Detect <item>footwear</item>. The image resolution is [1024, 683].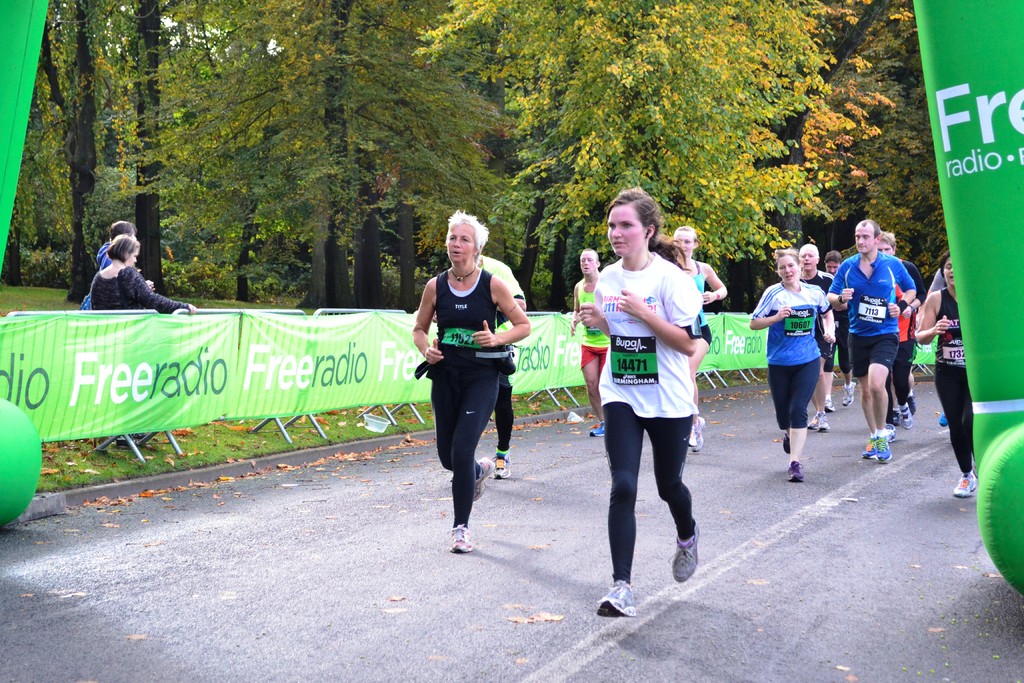
BBox(799, 409, 821, 440).
